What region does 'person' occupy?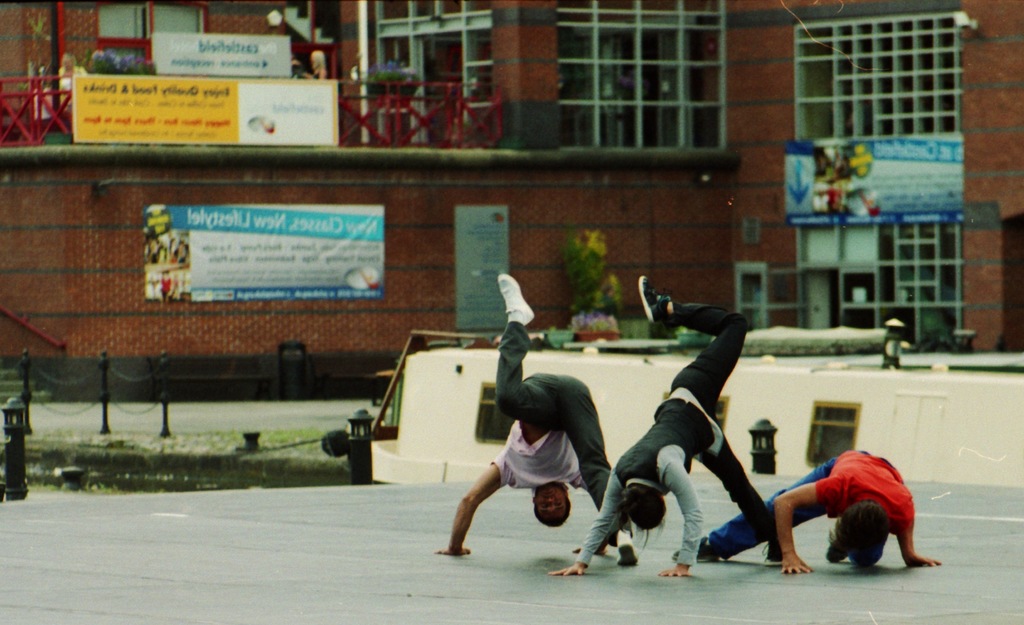
BBox(434, 261, 625, 551).
